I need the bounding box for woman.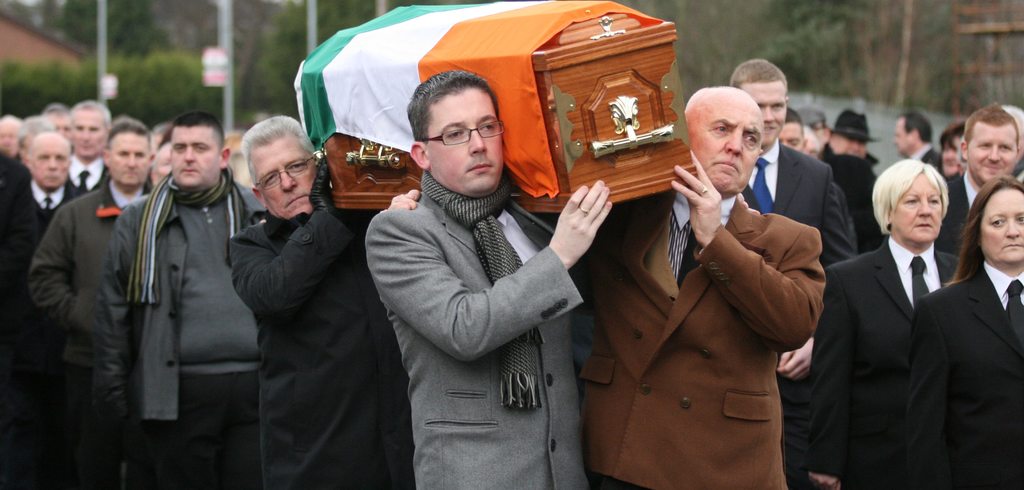
Here it is: (908,180,1023,489).
